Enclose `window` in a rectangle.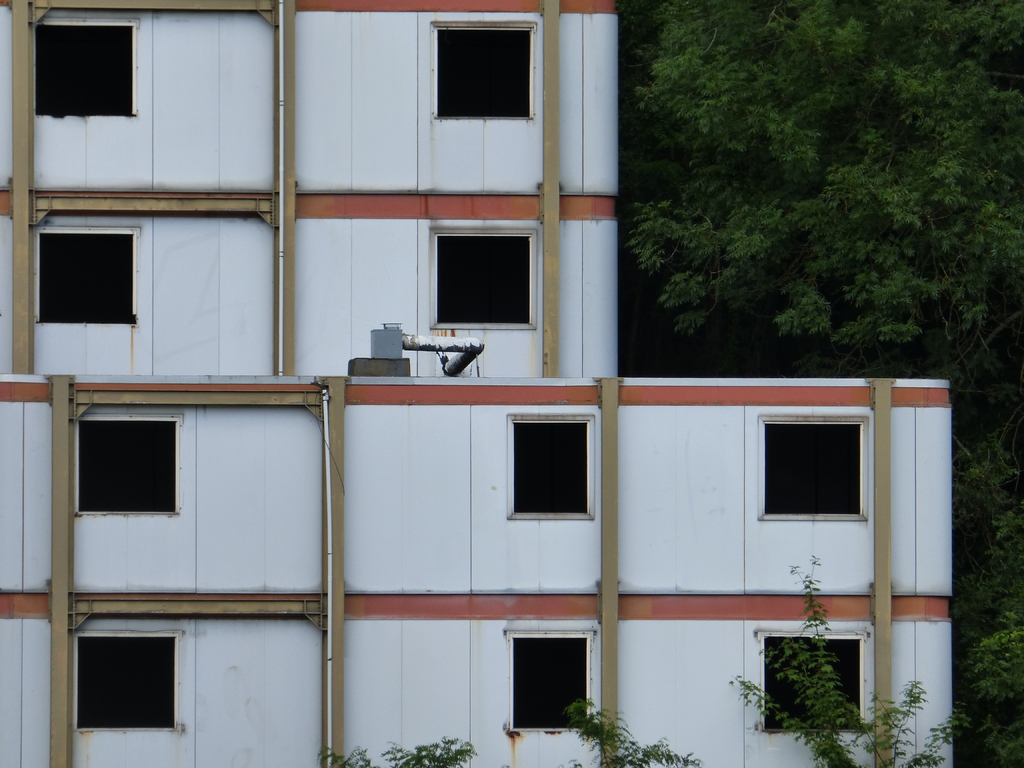
crop(36, 236, 133, 323).
